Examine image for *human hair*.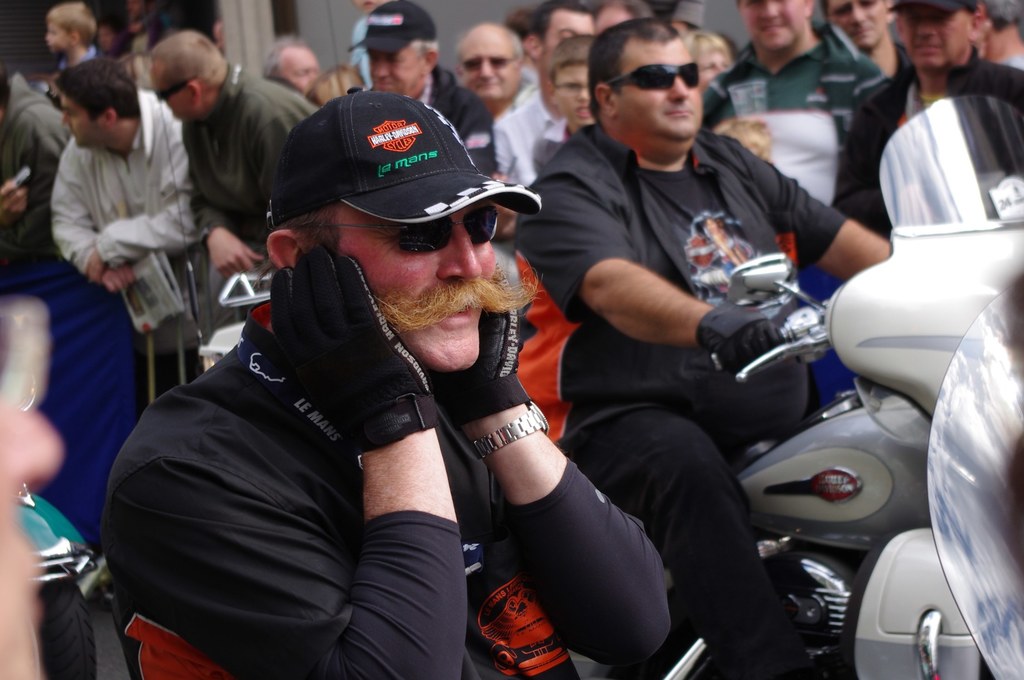
Examination result: Rect(680, 28, 730, 60).
